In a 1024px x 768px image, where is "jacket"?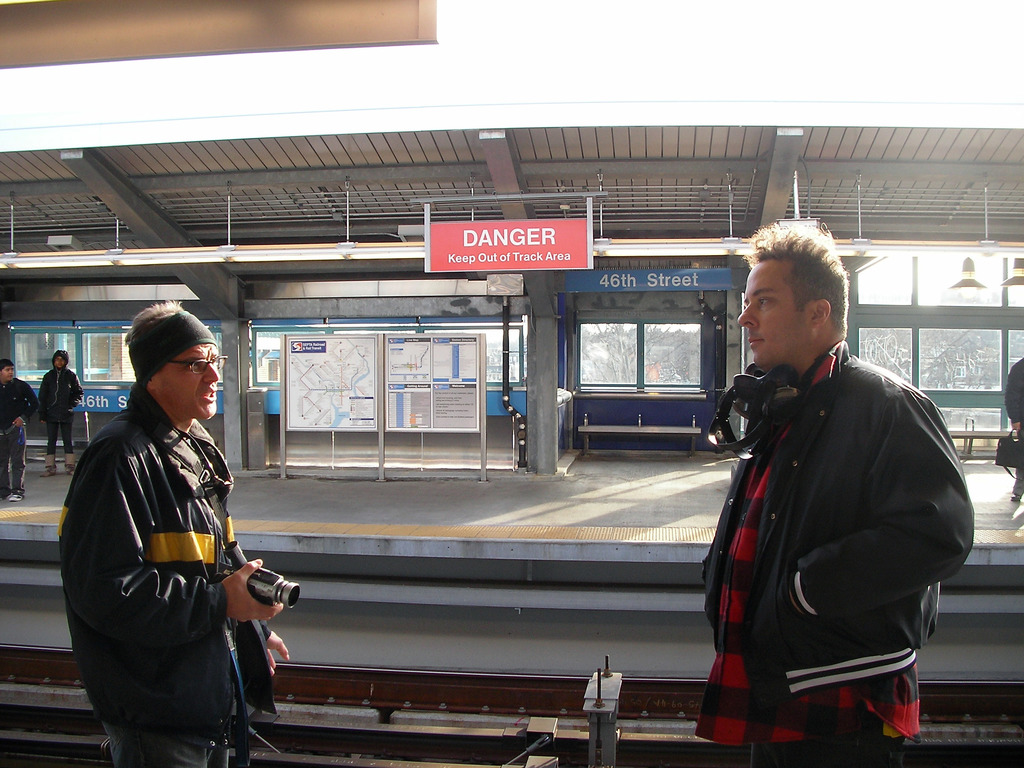
<box>698,341,981,688</box>.
